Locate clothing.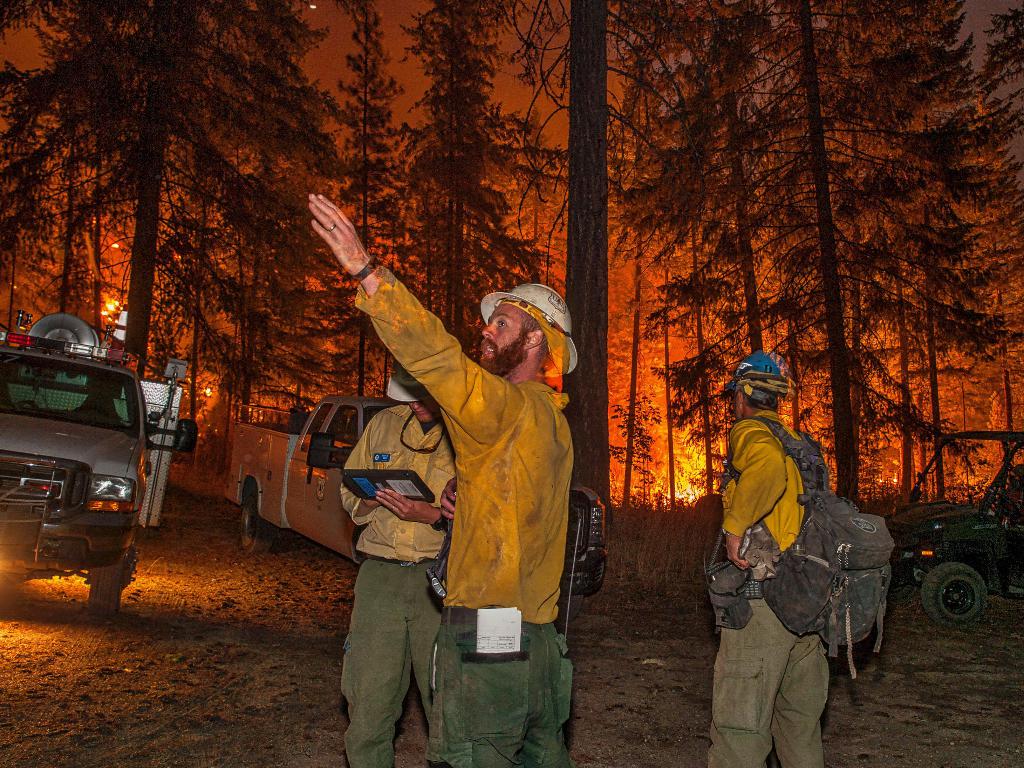
Bounding box: detection(352, 265, 595, 767).
